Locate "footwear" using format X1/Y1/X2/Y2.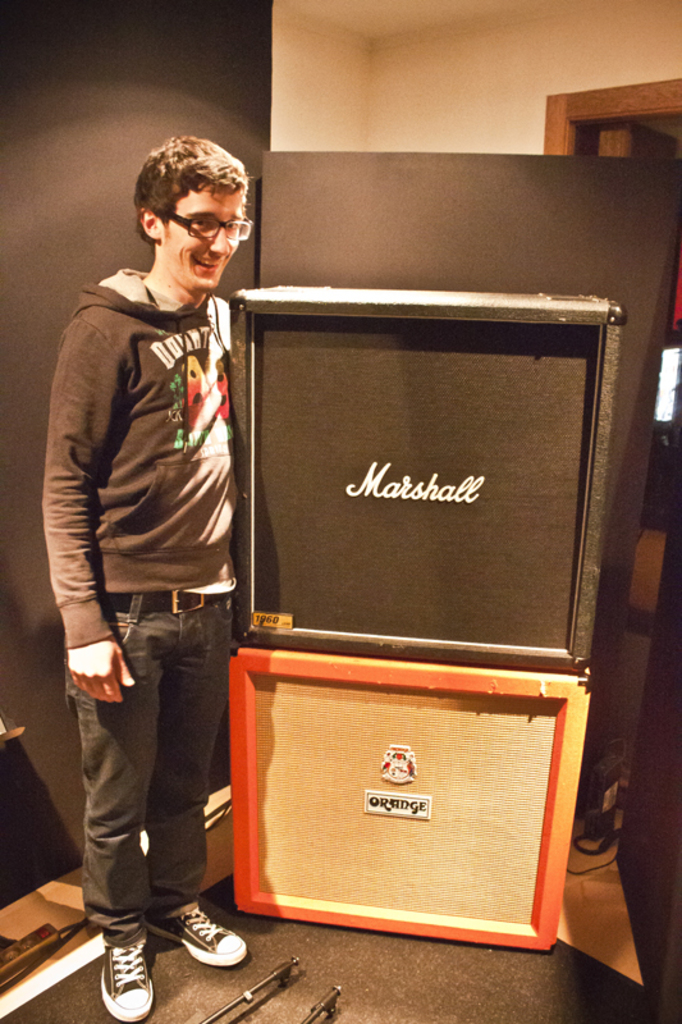
138/909/238/980.
